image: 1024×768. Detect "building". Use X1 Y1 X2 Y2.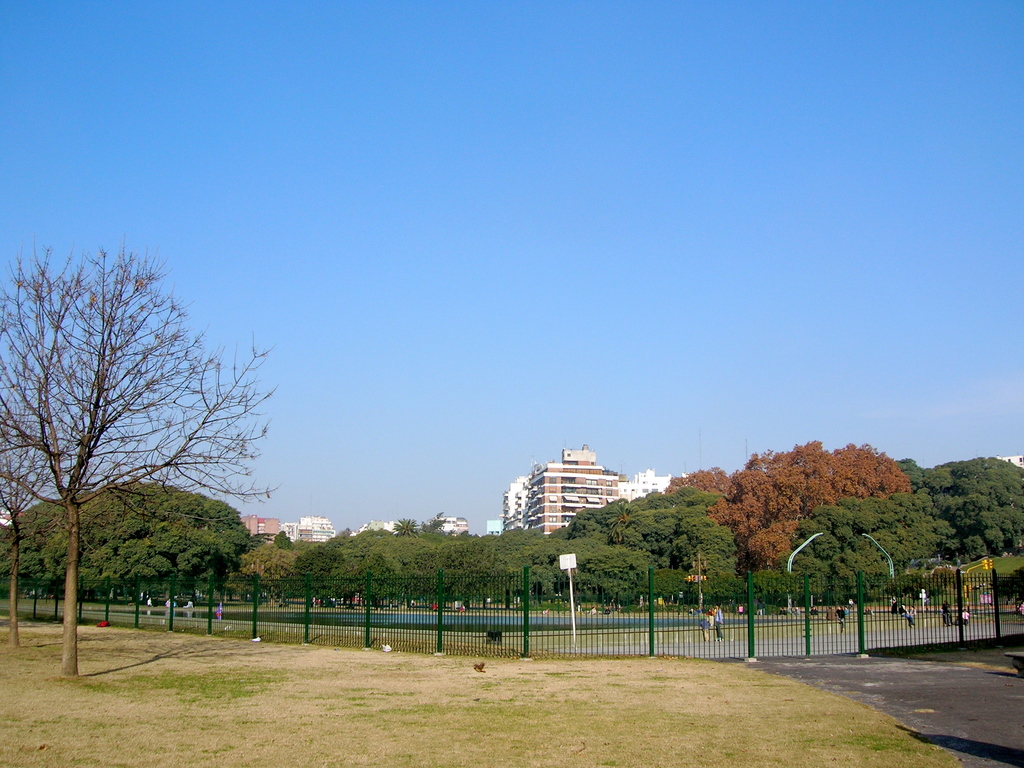
357 520 397 534.
